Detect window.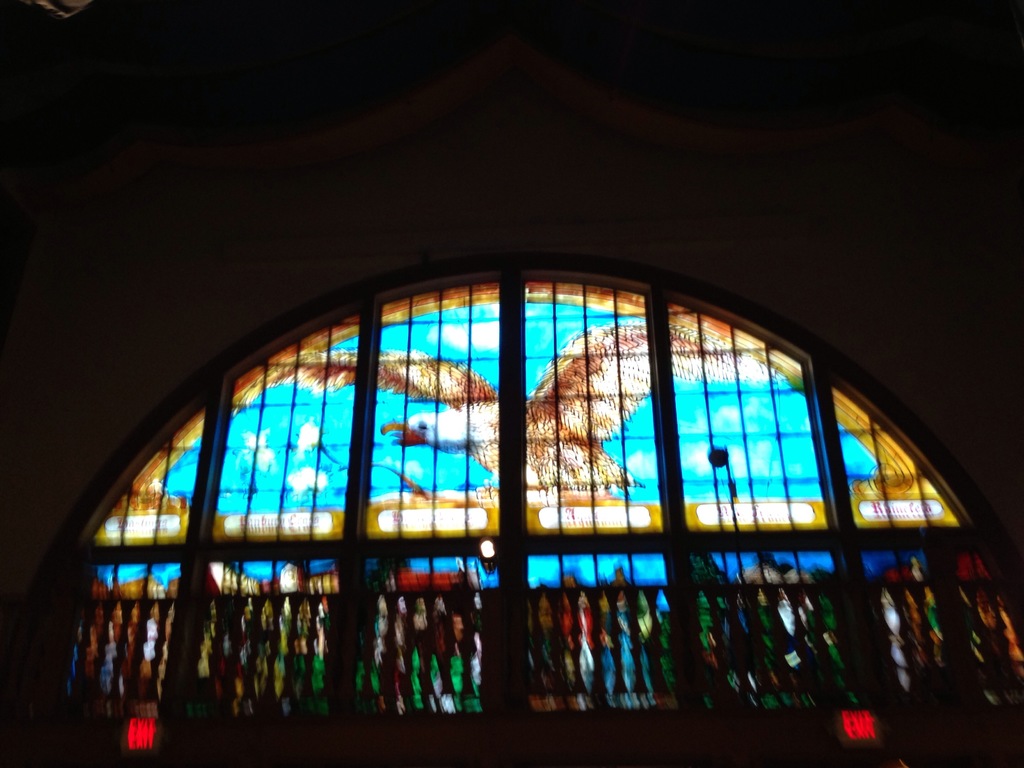
Detected at pyautogui.locateOnScreen(0, 252, 1023, 766).
